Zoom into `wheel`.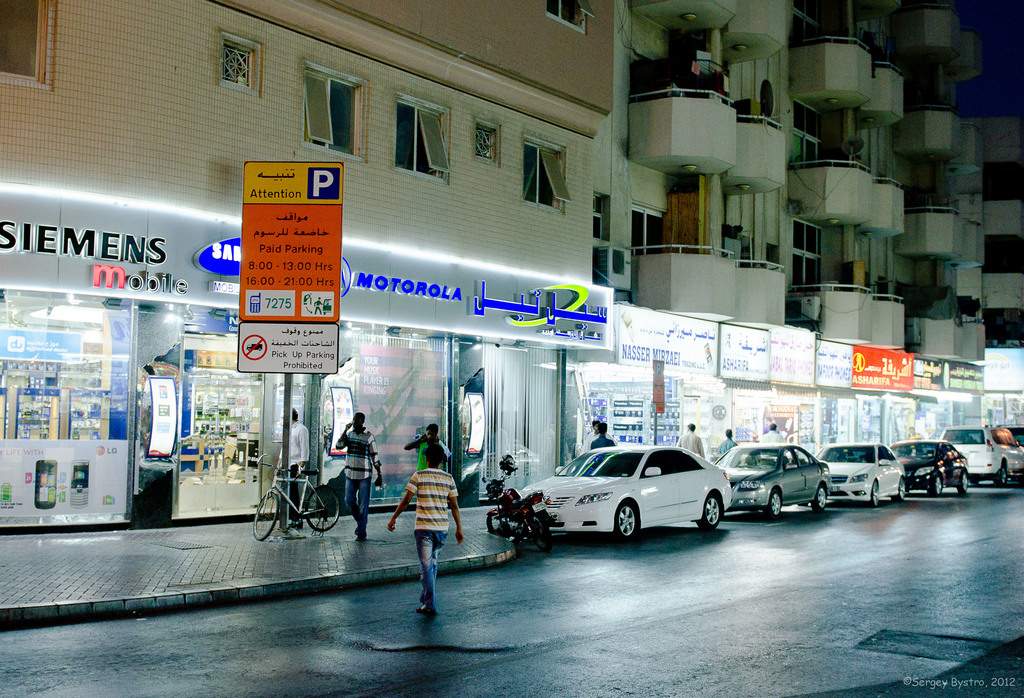
Zoom target: {"x1": 765, "y1": 489, "x2": 783, "y2": 521}.
